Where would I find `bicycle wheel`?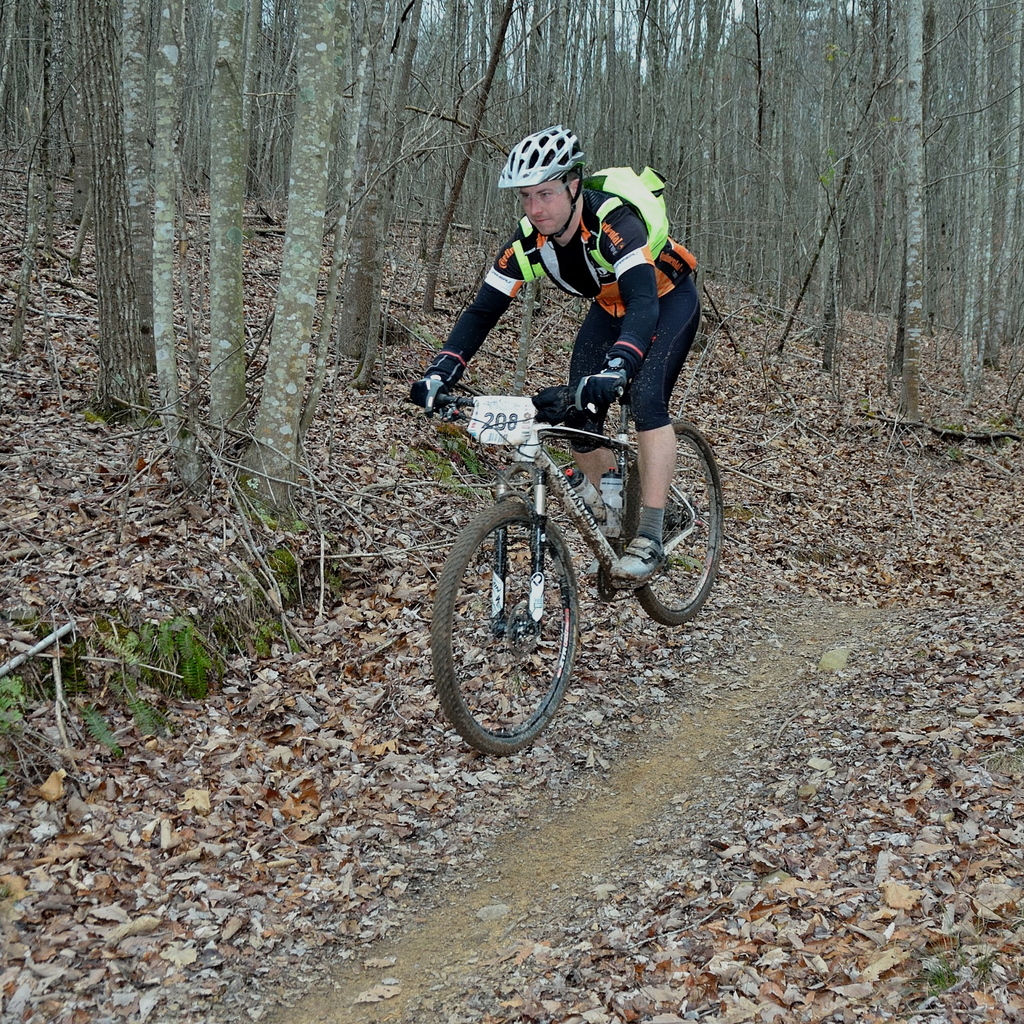
At (x1=447, y1=479, x2=615, y2=764).
